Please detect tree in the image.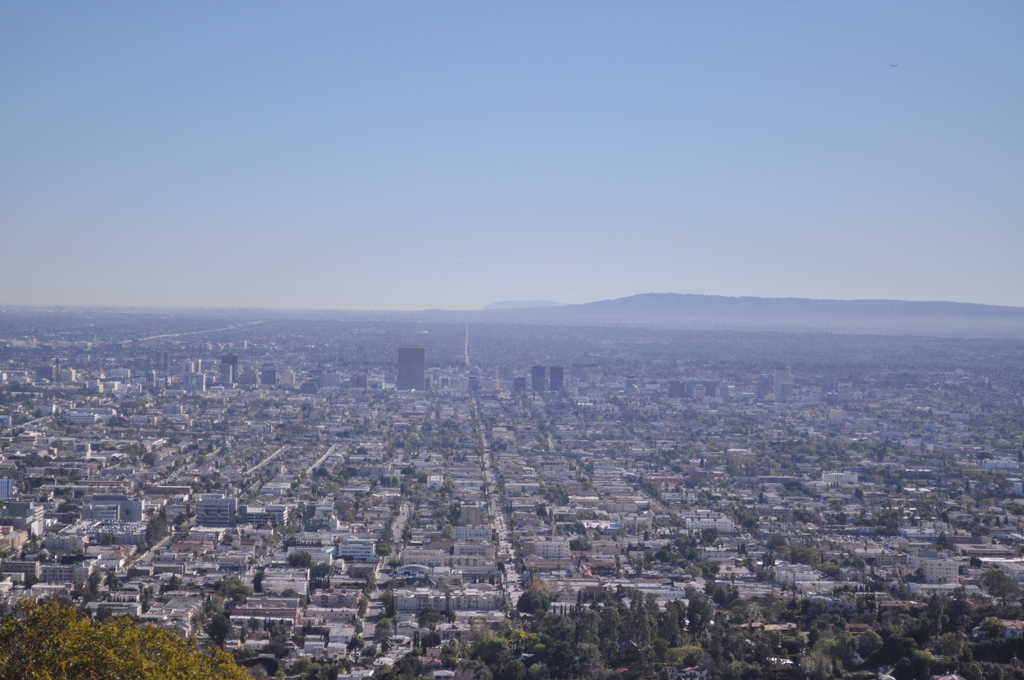
x1=209, y1=447, x2=214, y2=452.
